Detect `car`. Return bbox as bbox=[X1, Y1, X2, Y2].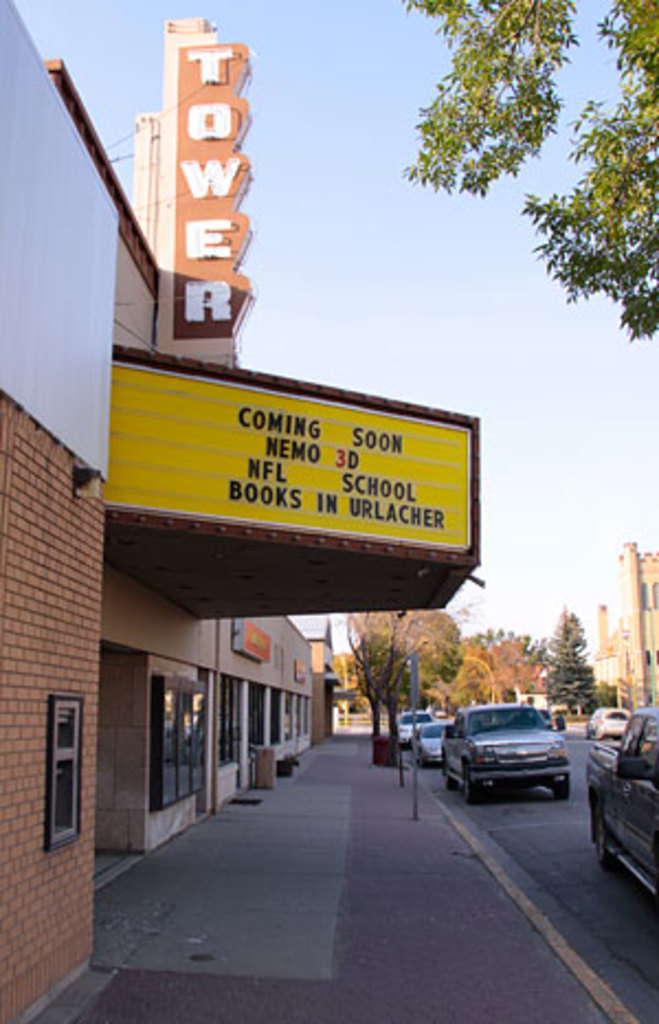
bbox=[584, 708, 657, 897].
